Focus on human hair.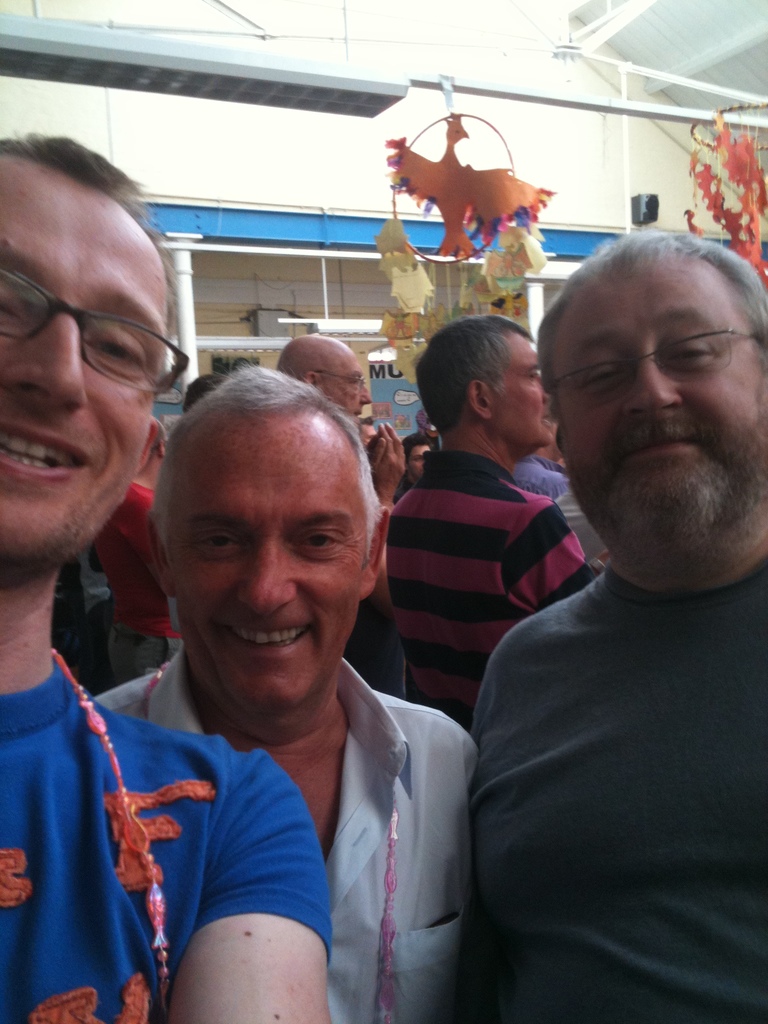
Focused at <box>148,363,385,573</box>.
